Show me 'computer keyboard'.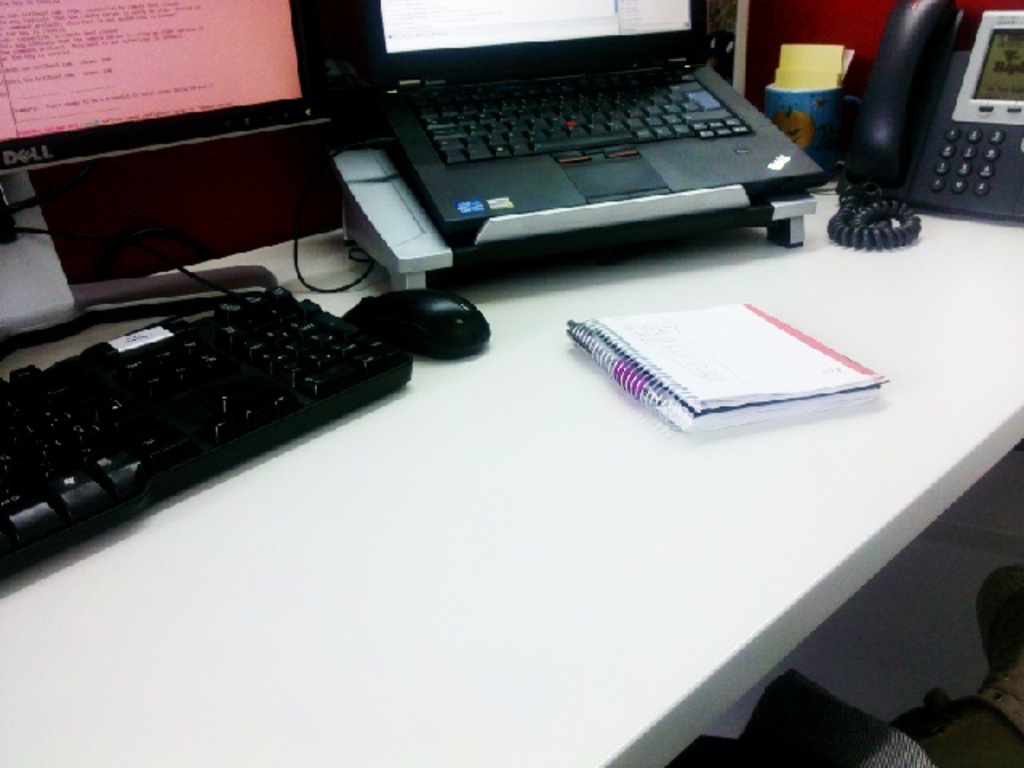
'computer keyboard' is here: 408, 62, 755, 162.
